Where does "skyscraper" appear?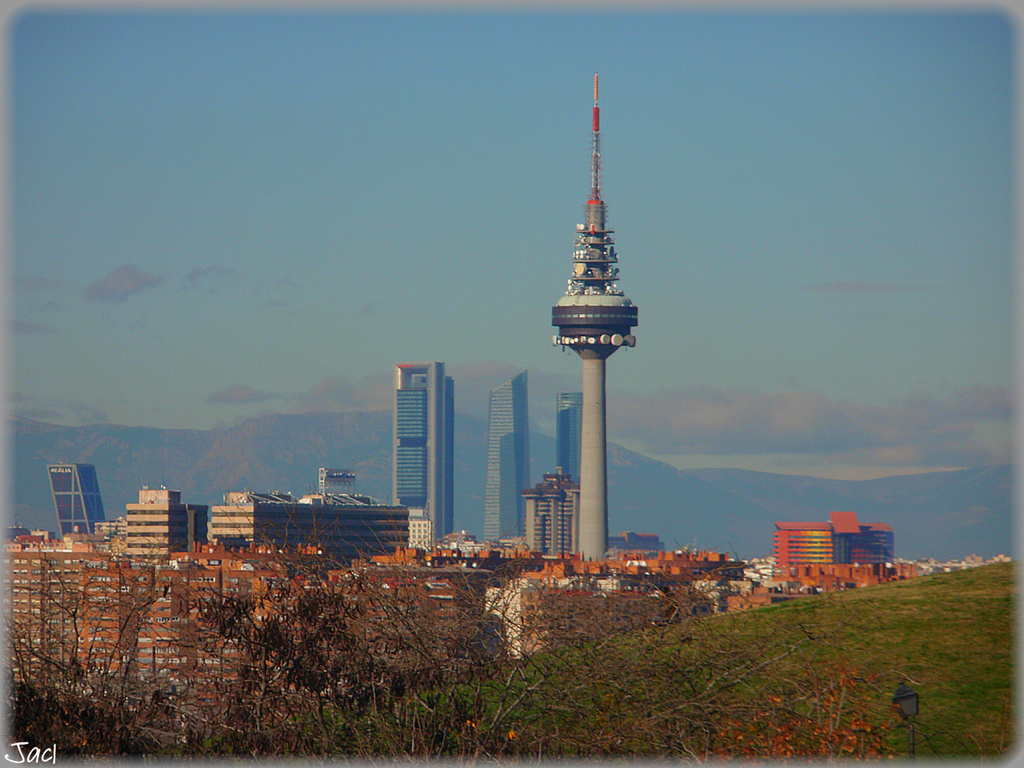
Appears at <bbox>549, 389, 582, 555</bbox>.
